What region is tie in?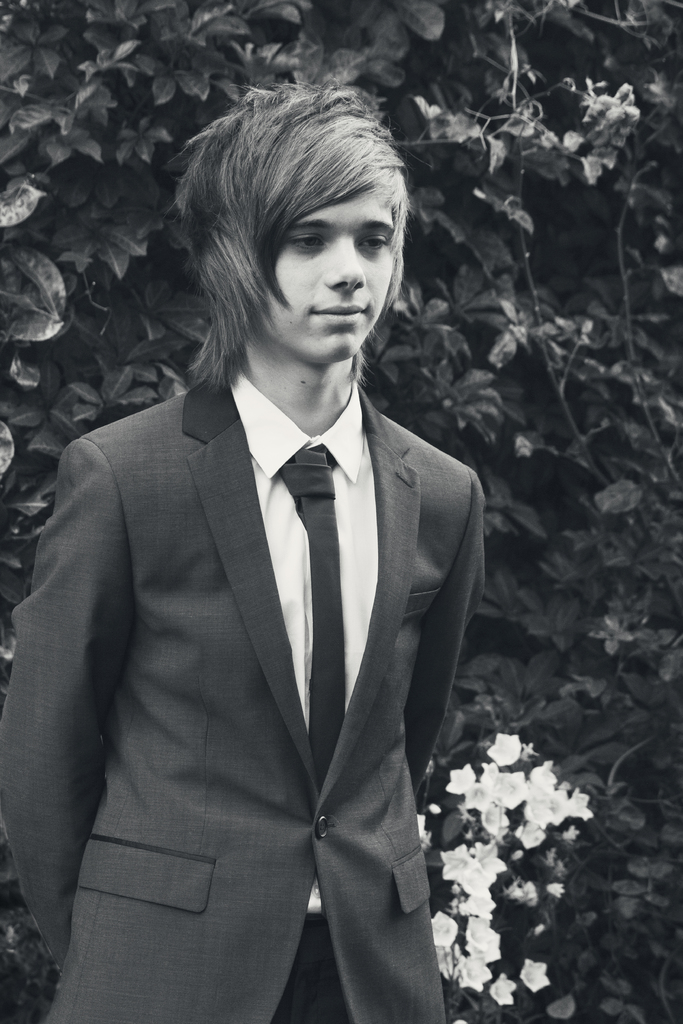
281:447:349:783.
